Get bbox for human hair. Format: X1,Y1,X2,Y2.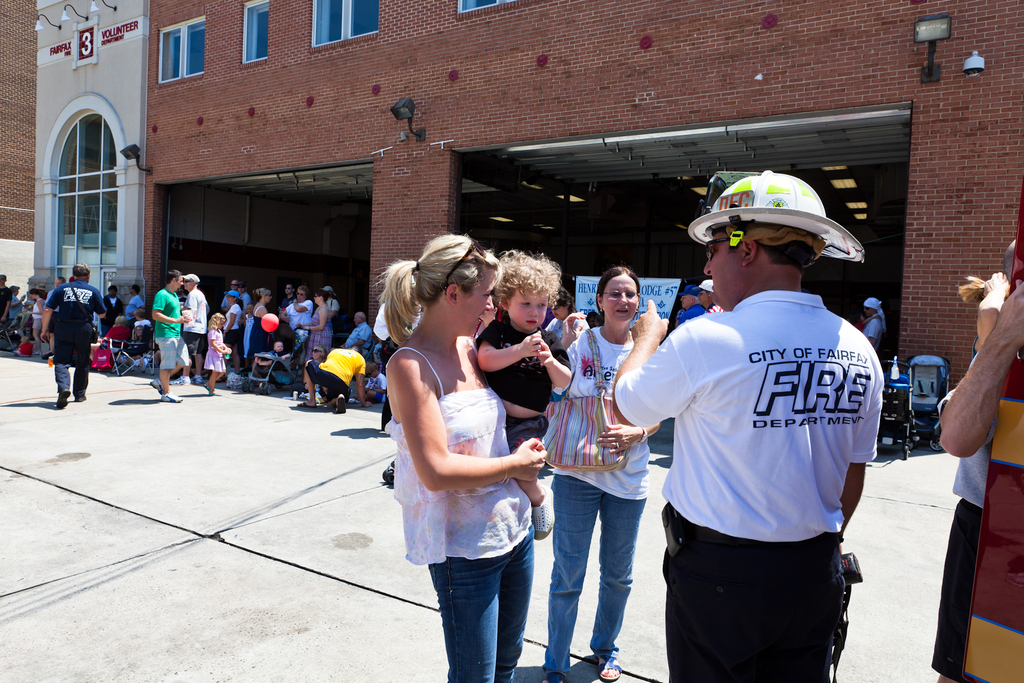
115,317,127,325.
